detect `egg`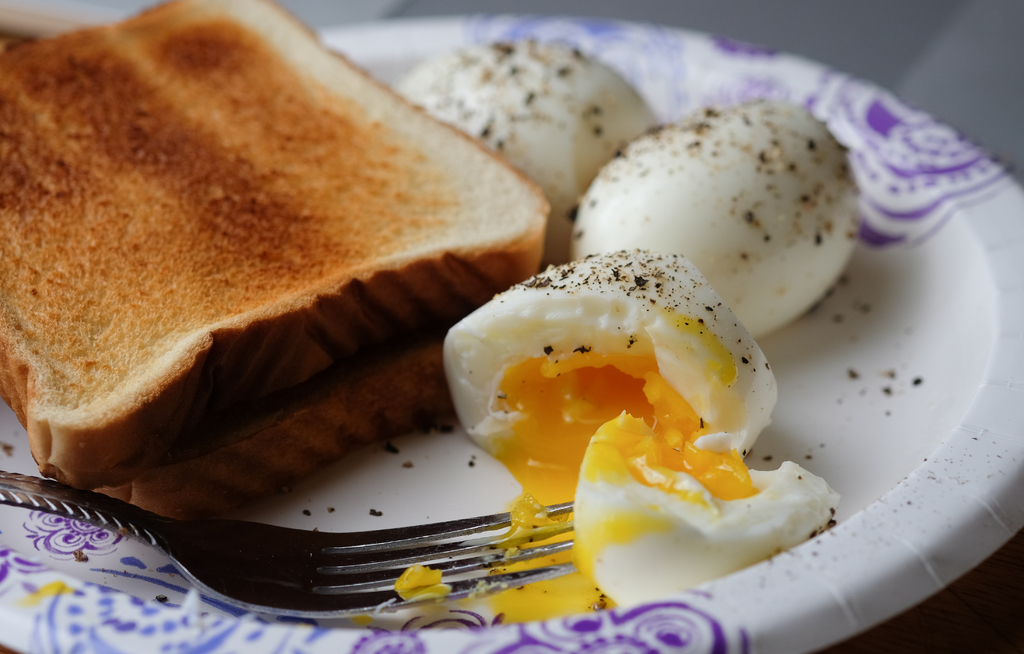
l=391, t=35, r=662, b=269
